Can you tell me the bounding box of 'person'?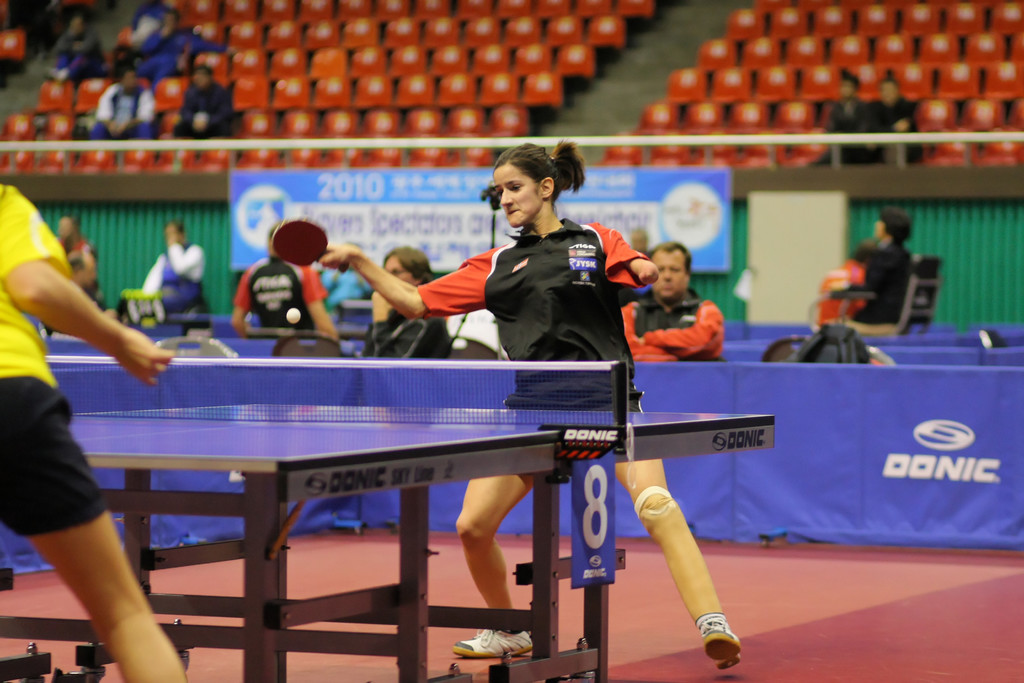
{"x1": 127, "y1": 0, "x2": 175, "y2": 51}.
